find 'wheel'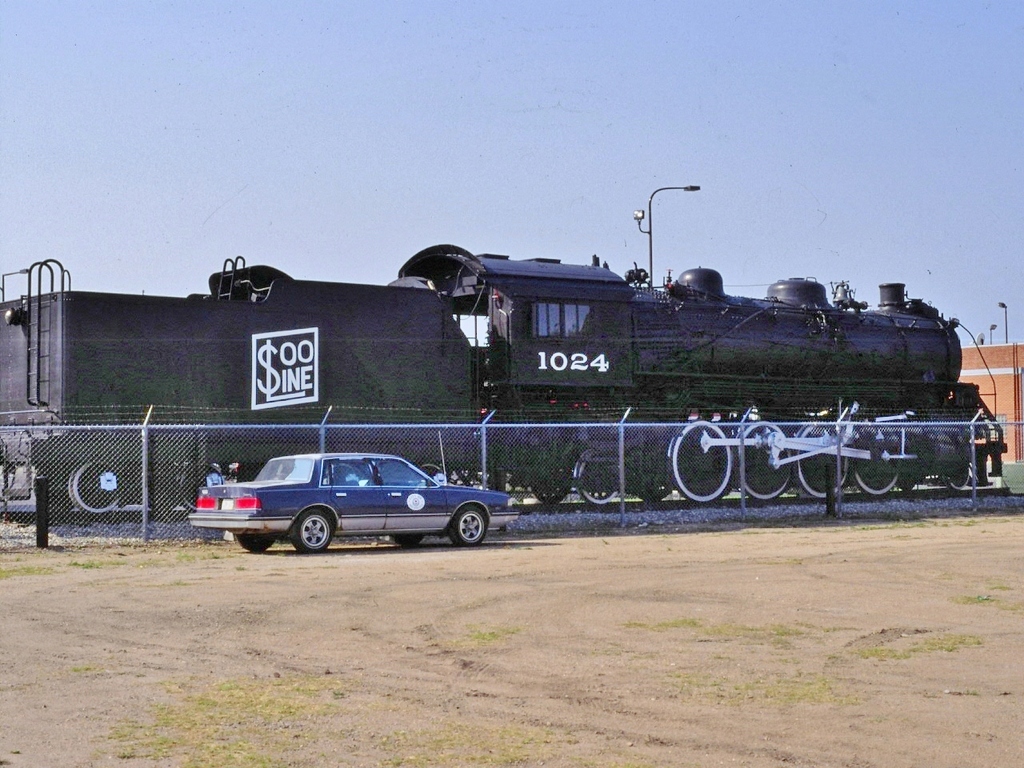
{"x1": 392, "y1": 534, "x2": 428, "y2": 546}
